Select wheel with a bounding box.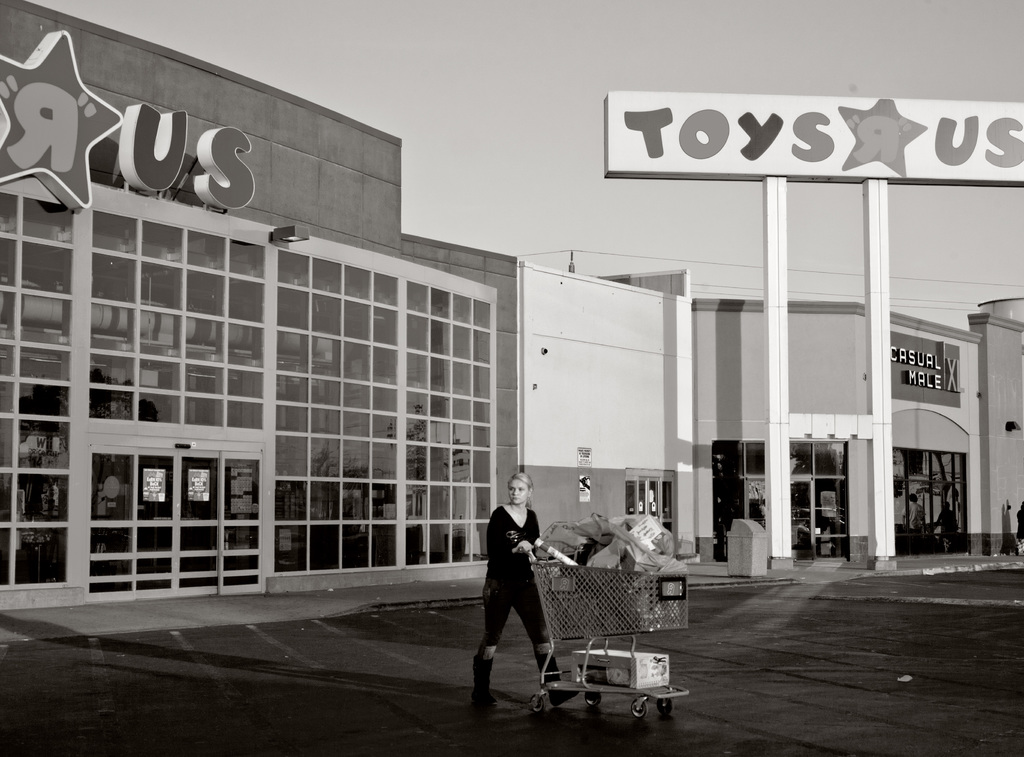
<bbox>533, 695, 546, 715</bbox>.
